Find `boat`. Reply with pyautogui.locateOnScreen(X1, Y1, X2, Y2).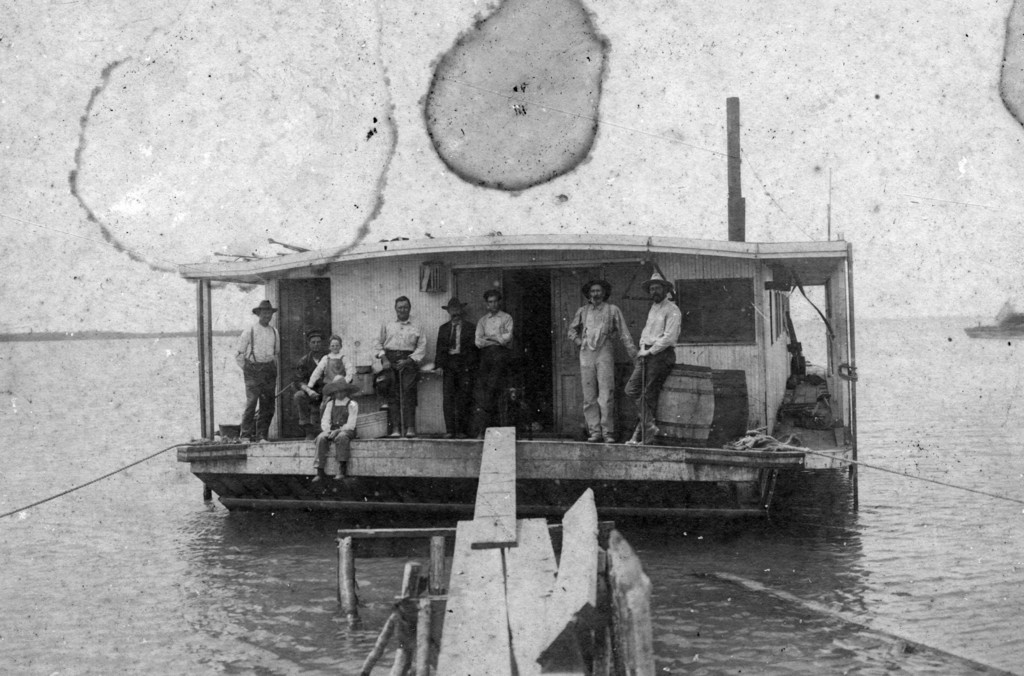
pyautogui.locateOnScreen(132, 152, 961, 546).
